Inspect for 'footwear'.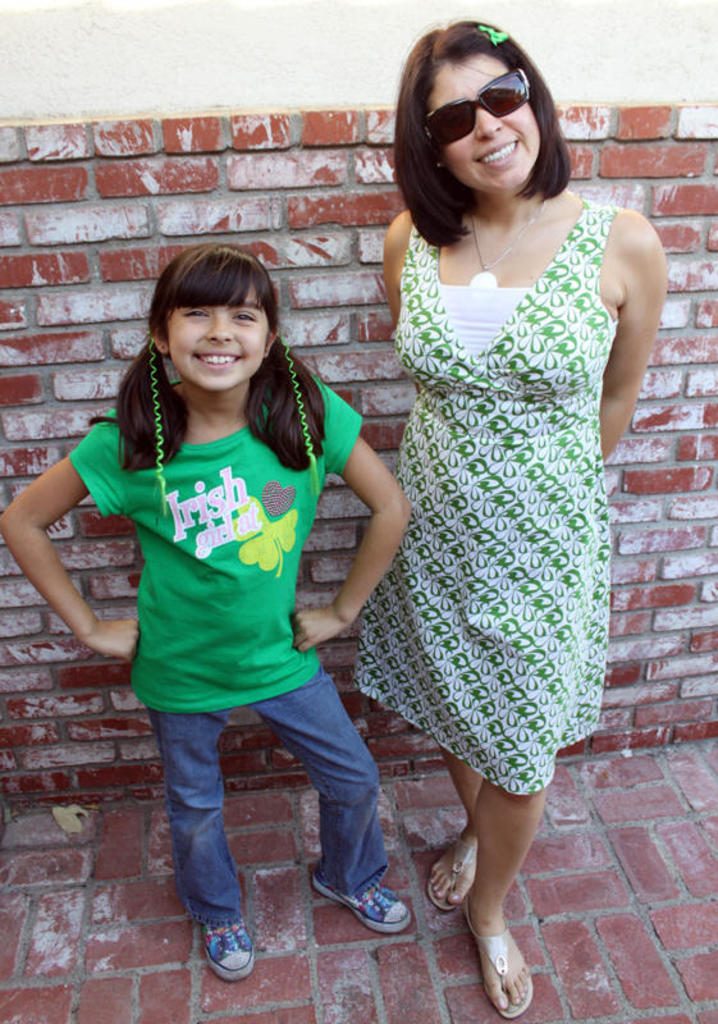
Inspection: detection(308, 865, 413, 937).
